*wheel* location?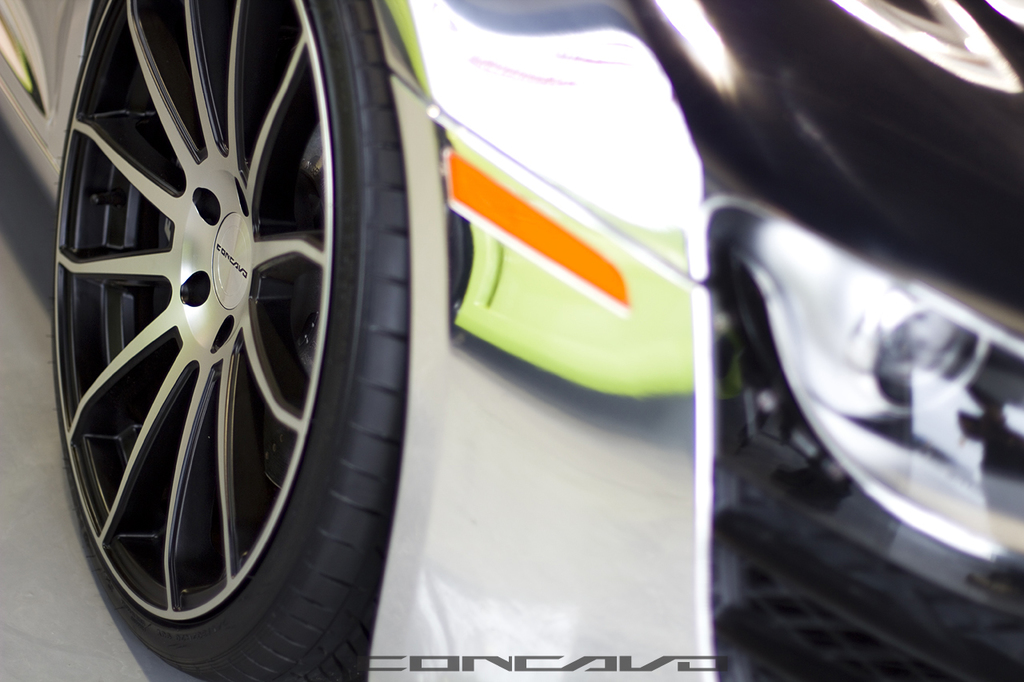
50, 0, 412, 681
